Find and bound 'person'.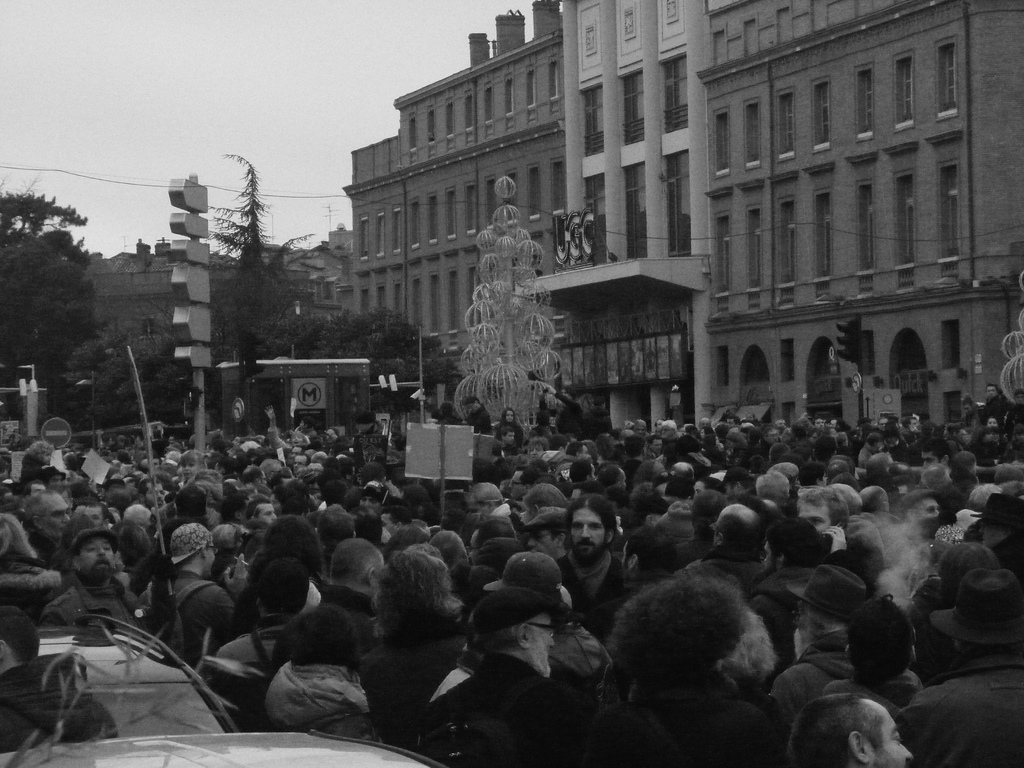
Bound: {"left": 376, "top": 531, "right": 484, "bottom": 732}.
